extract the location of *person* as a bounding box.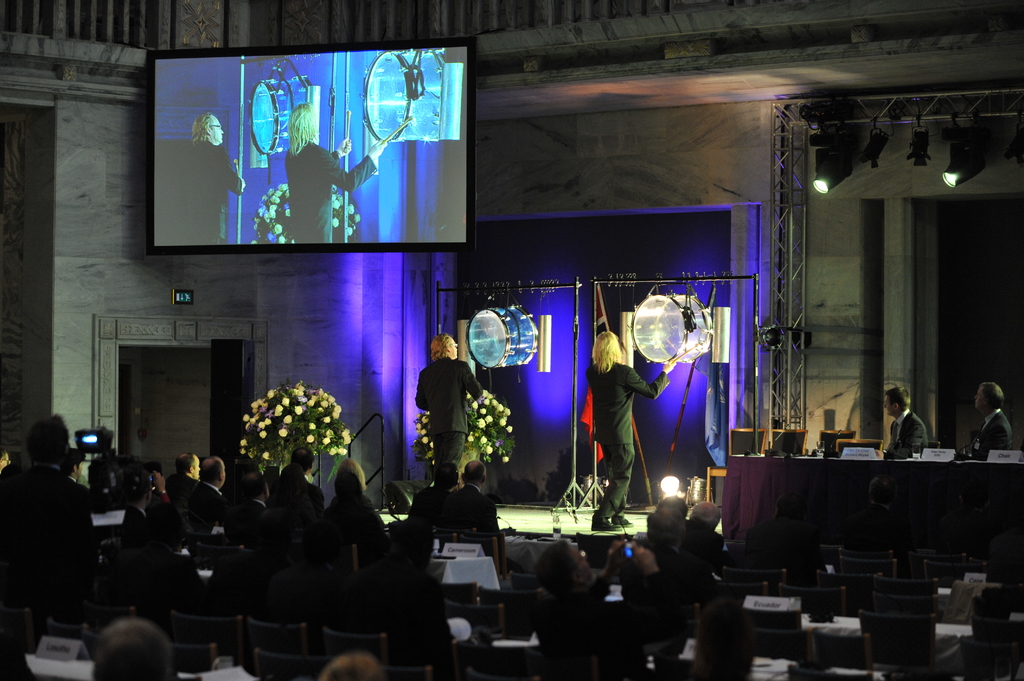
(447,456,499,540).
